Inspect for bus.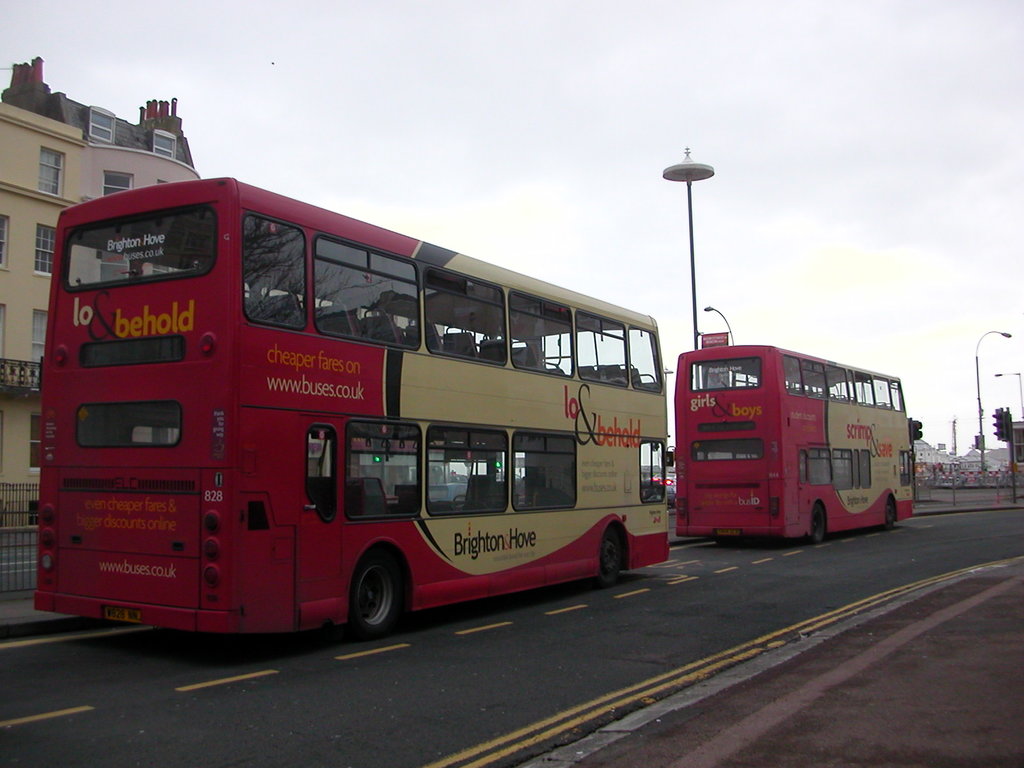
Inspection: left=33, top=172, right=673, bottom=644.
